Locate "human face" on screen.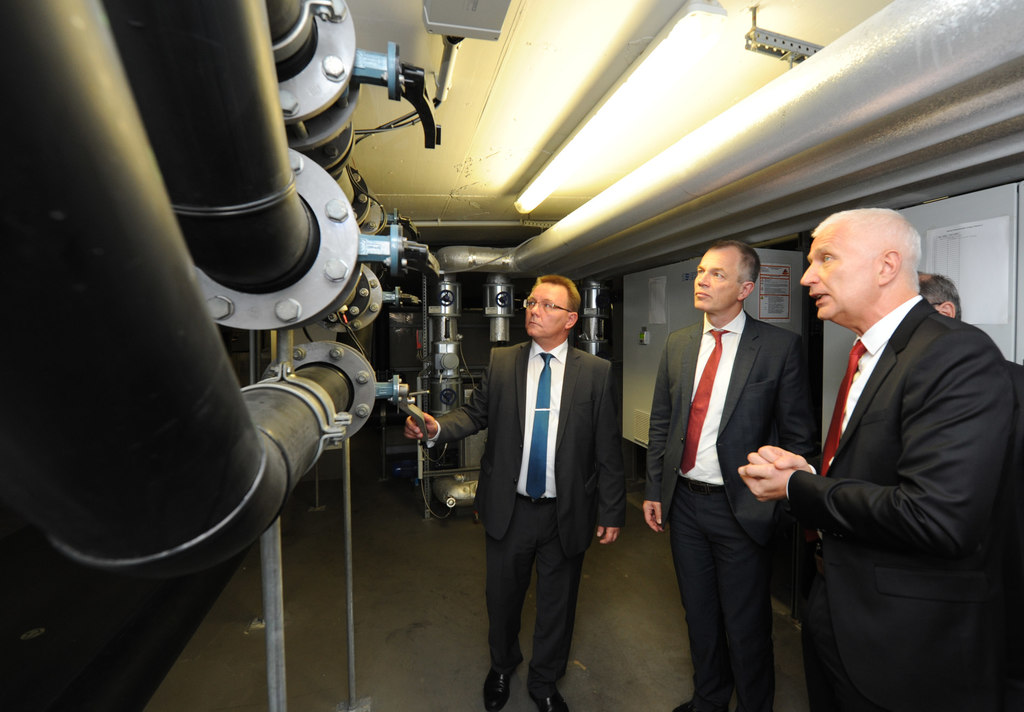
On screen at select_region(693, 248, 733, 311).
